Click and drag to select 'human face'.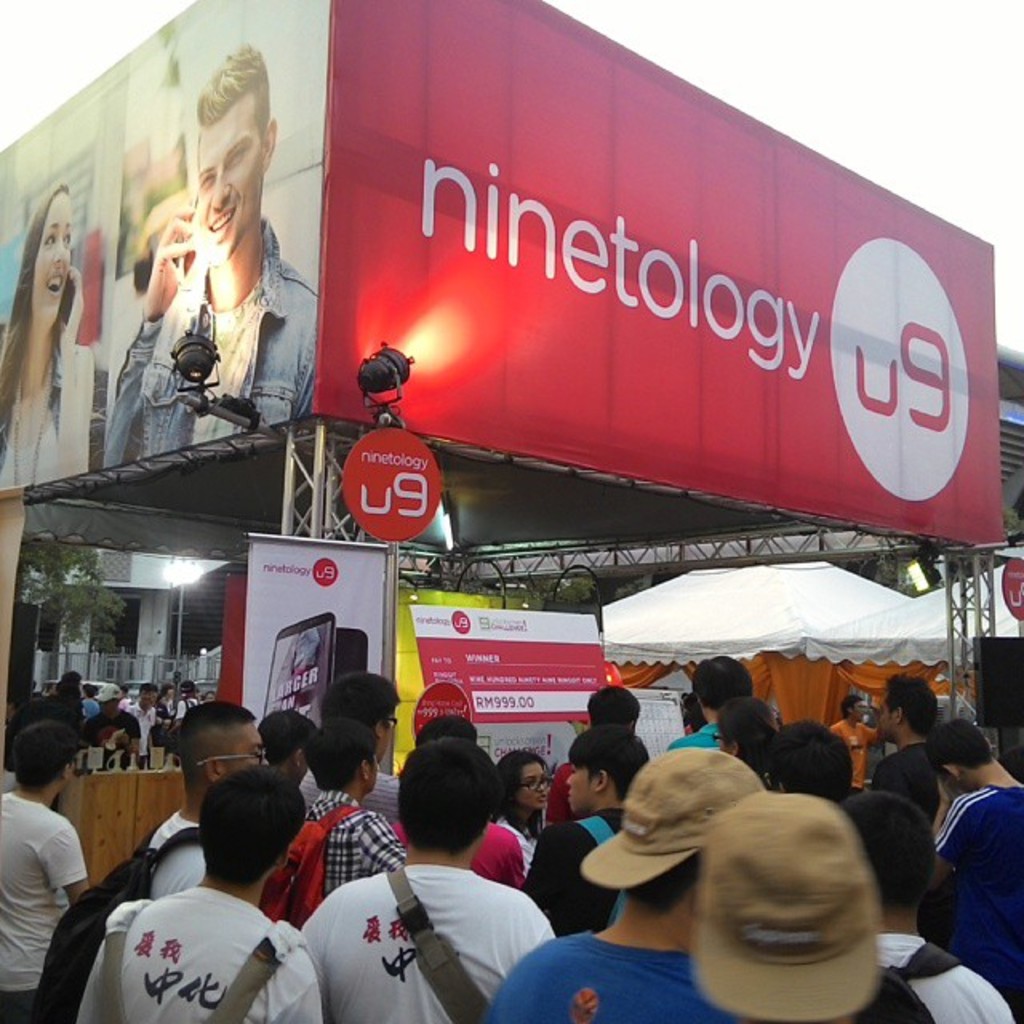
Selection: detection(570, 755, 598, 819).
